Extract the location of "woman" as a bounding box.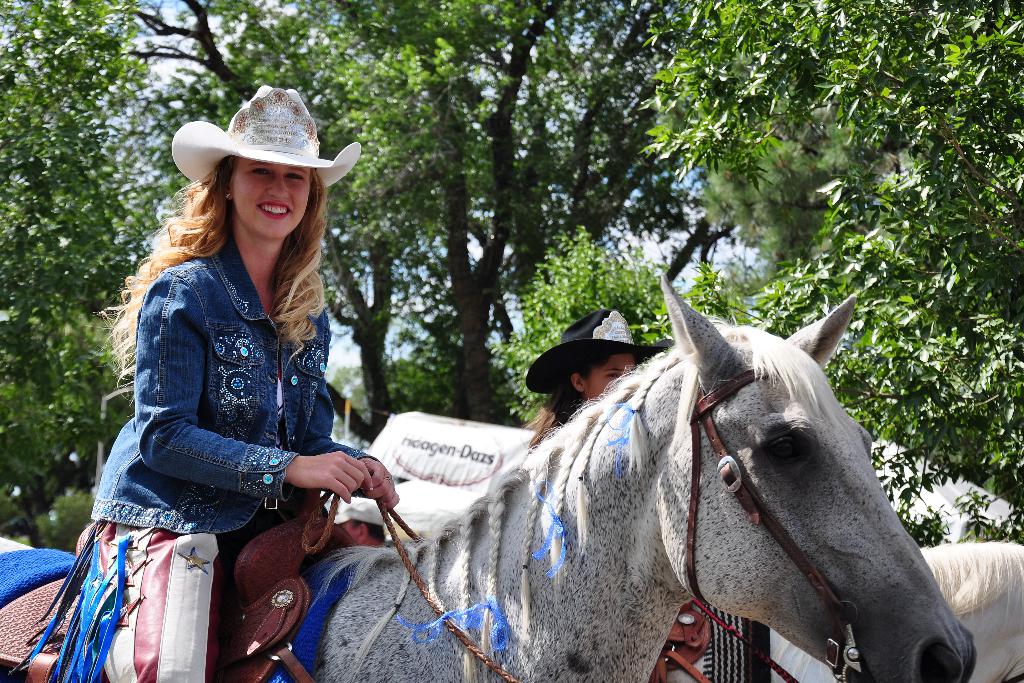
<box>519,311,671,446</box>.
